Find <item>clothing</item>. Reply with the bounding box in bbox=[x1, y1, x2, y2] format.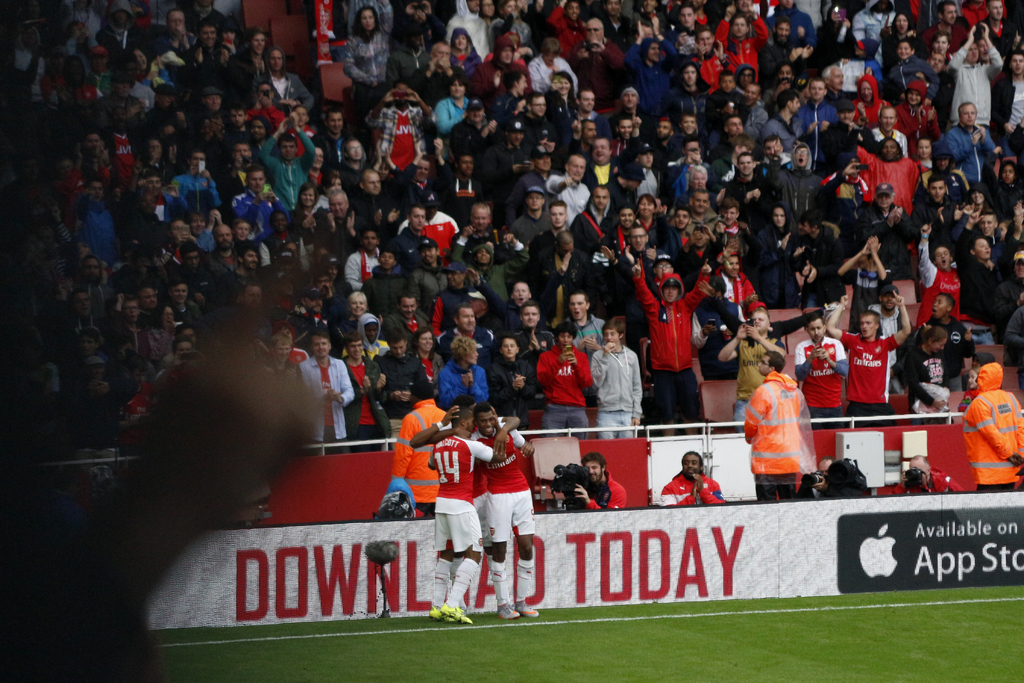
bbox=[364, 258, 412, 320].
